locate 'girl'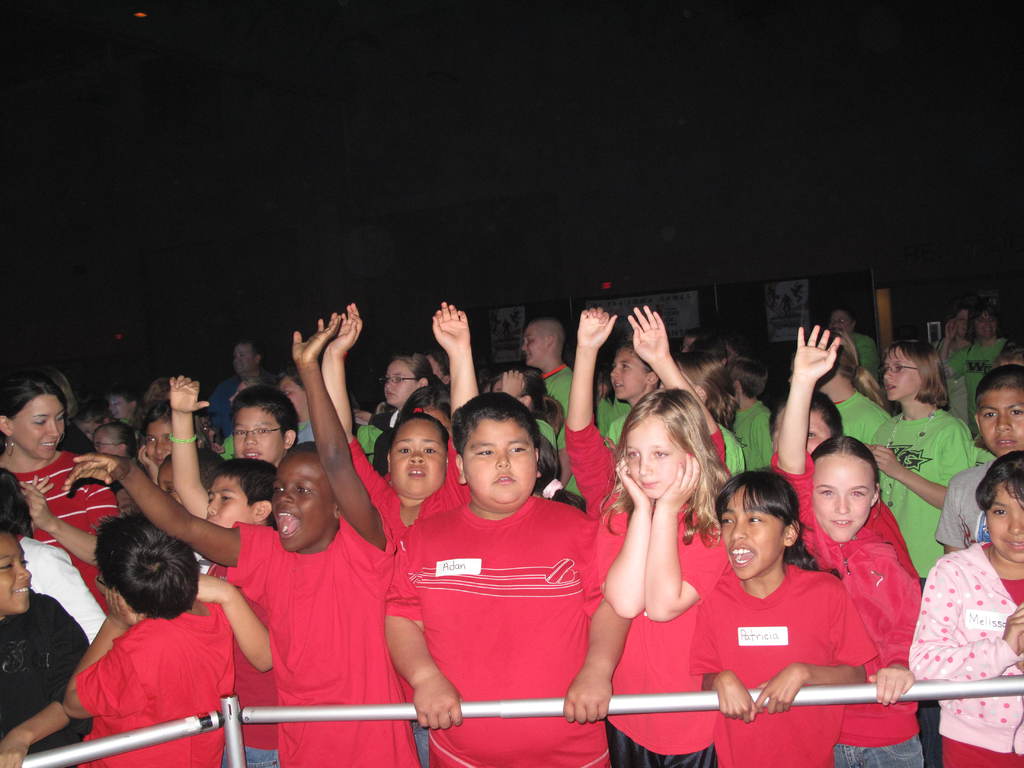
<bbox>868, 337, 976, 576</bbox>
